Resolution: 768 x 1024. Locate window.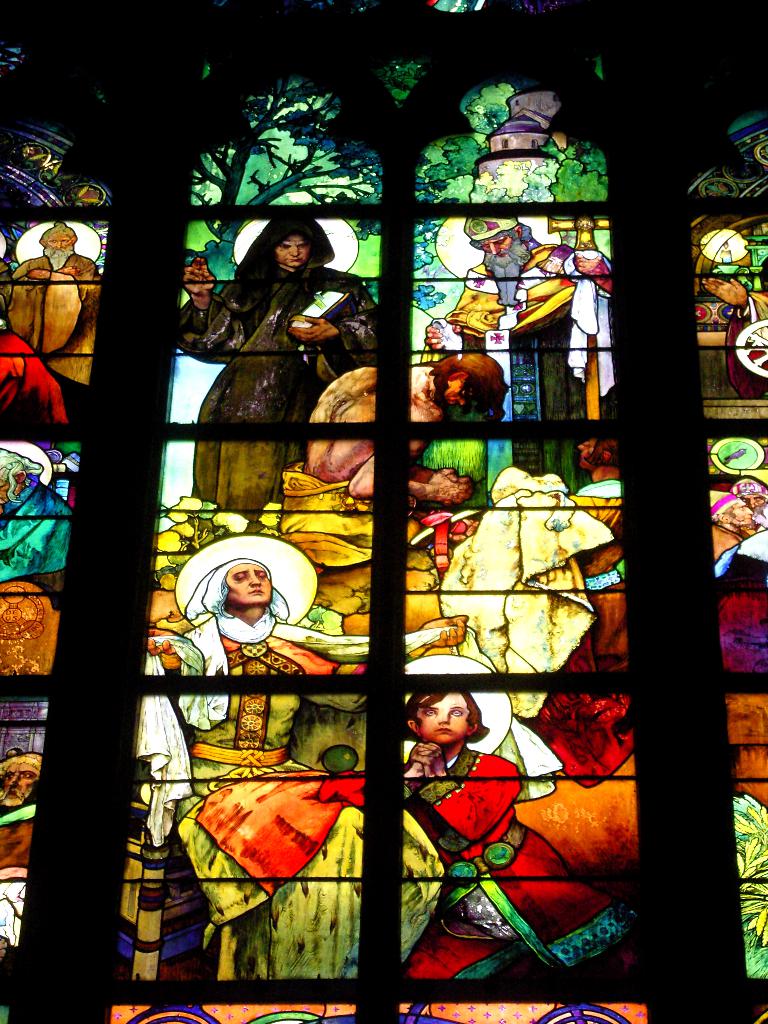
[0,218,110,424].
